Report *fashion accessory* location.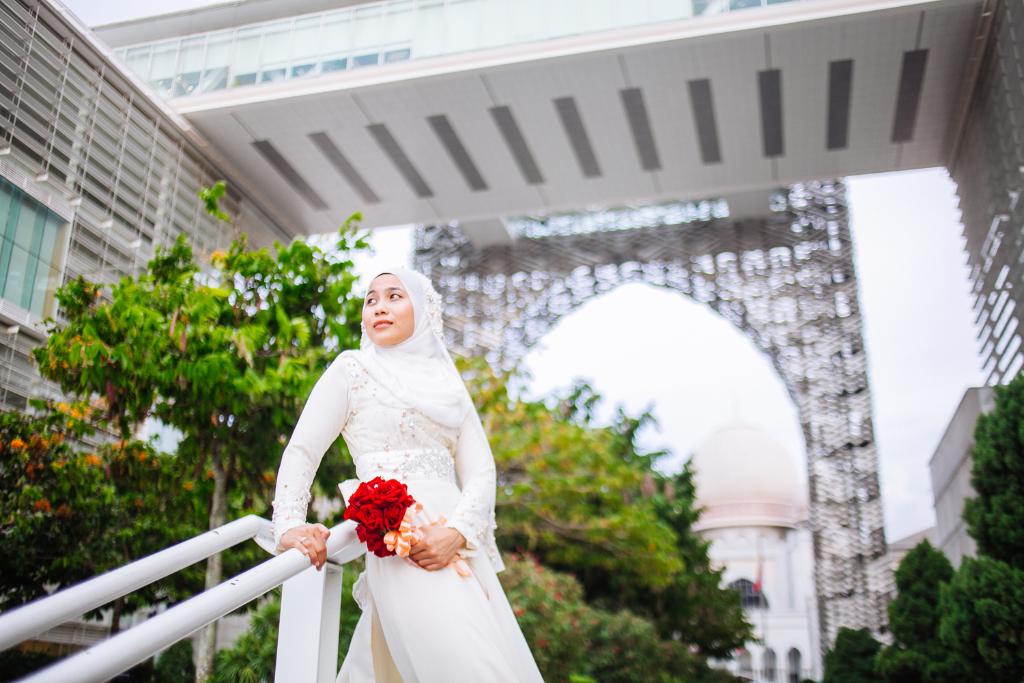
Report: Rect(348, 263, 477, 431).
